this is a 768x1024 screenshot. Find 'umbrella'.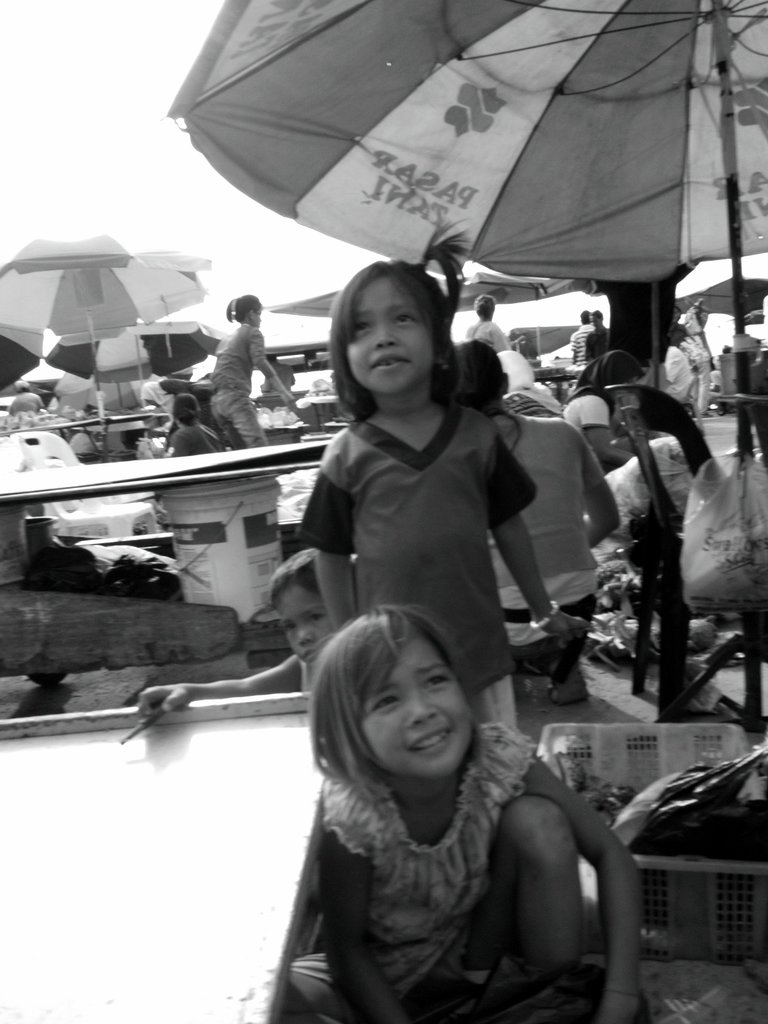
Bounding box: 45:326:230:409.
